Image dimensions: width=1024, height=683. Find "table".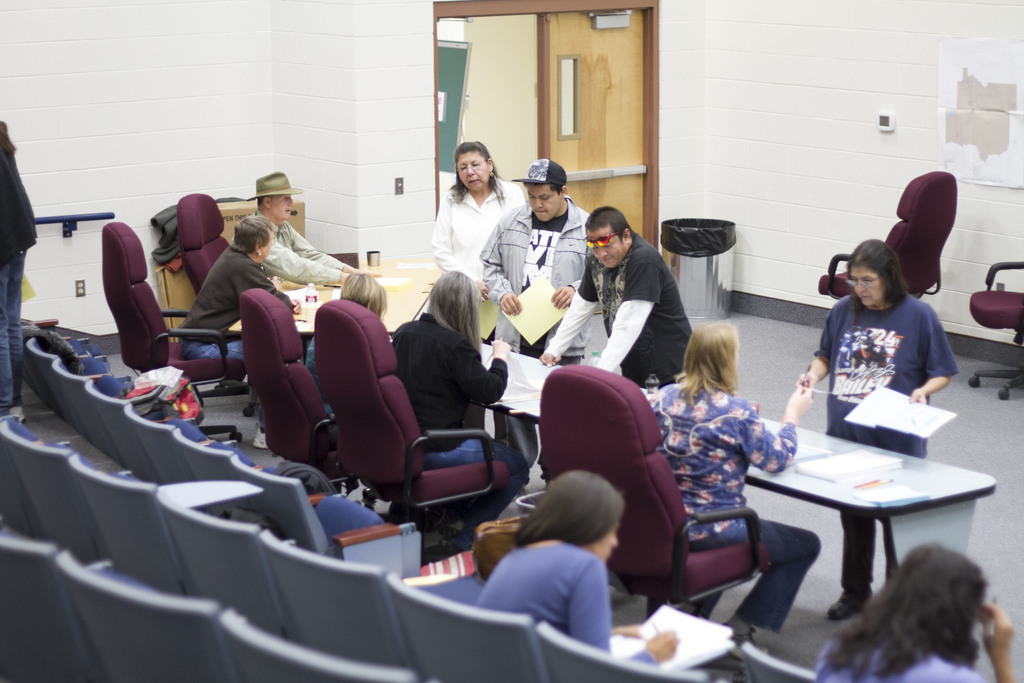
{"left": 656, "top": 215, "right": 740, "bottom": 318}.
